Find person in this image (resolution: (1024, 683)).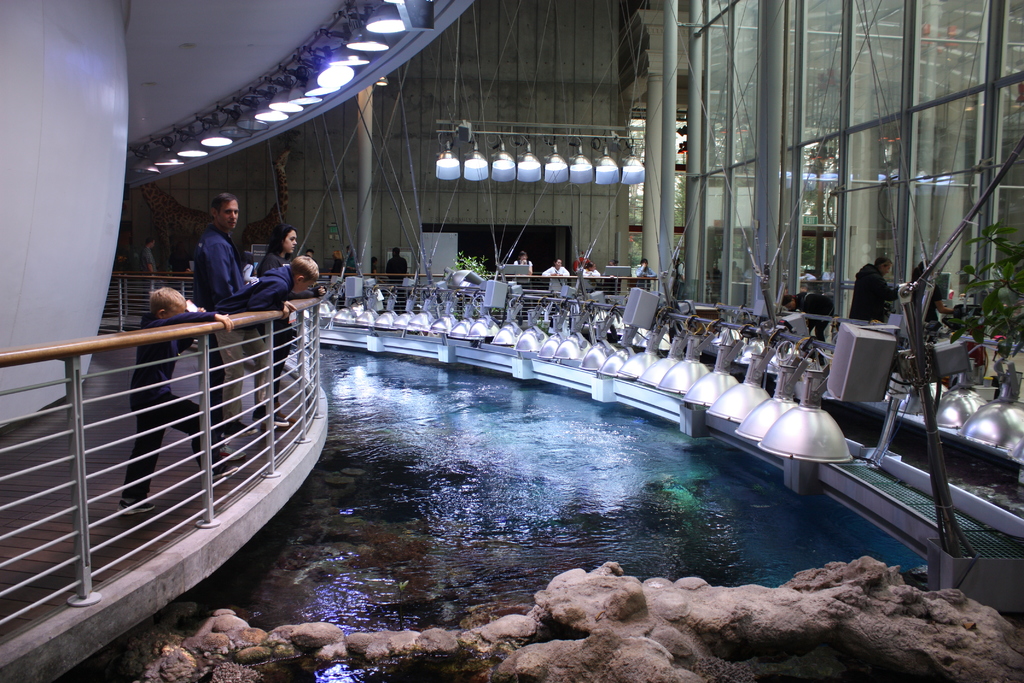
579/260/604/277.
